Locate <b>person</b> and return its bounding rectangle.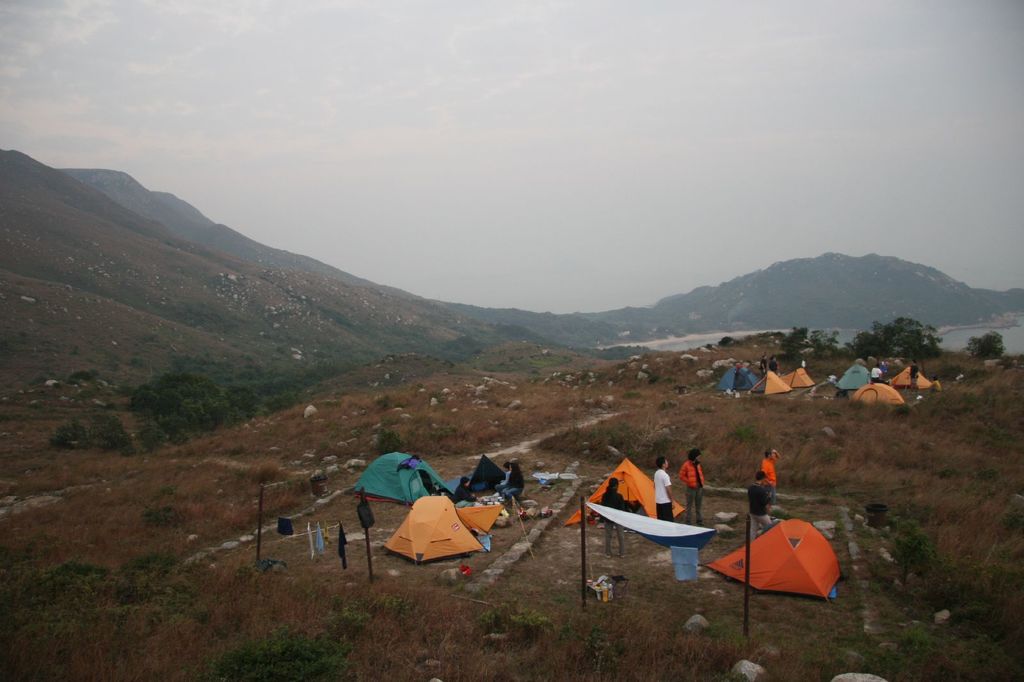
left=505, top=457, right=526, bottom=503.
